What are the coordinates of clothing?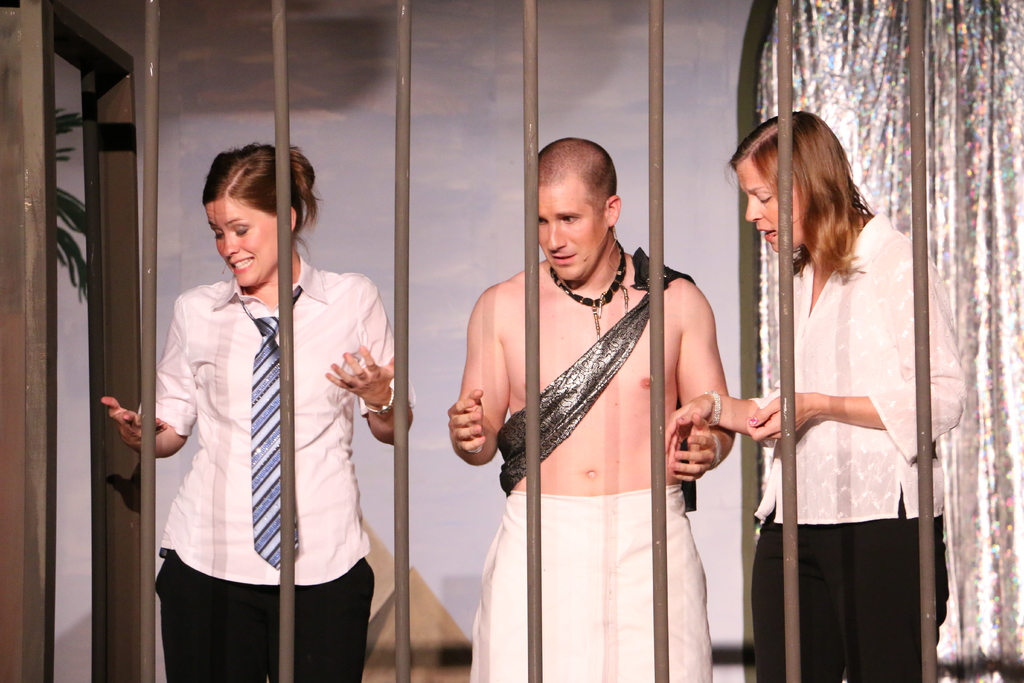
left=137, top=205, right=391, bottom=661.
